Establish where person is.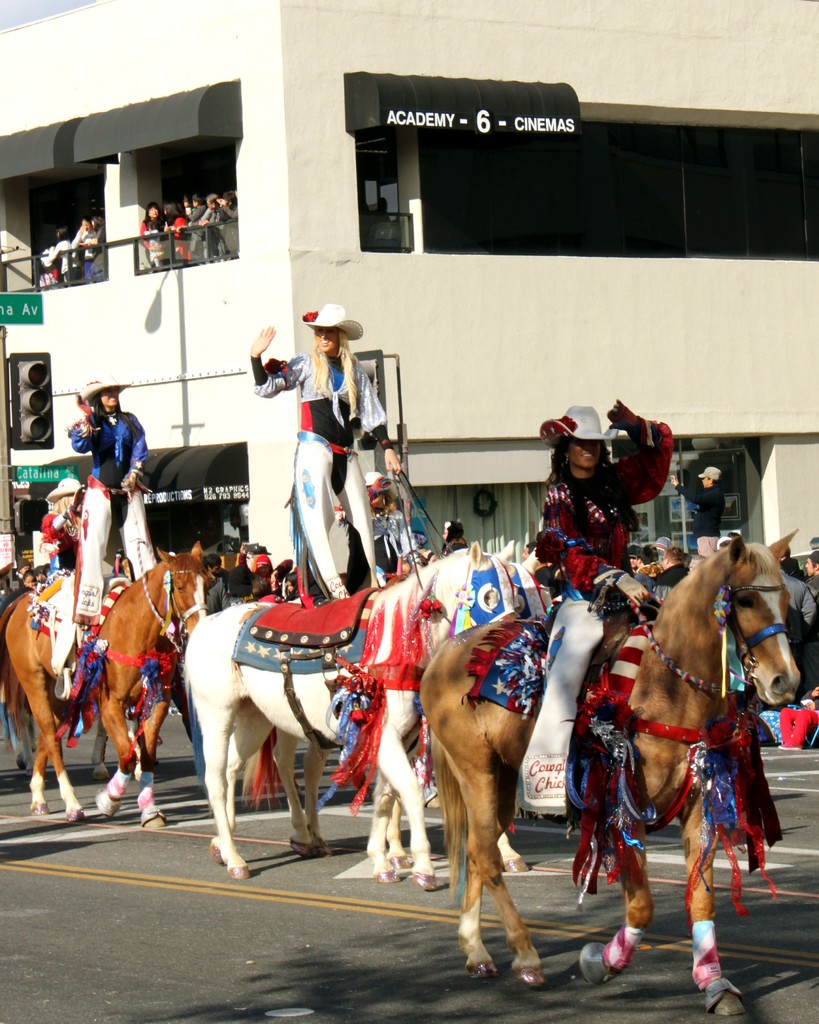
Established at 164,196,182,263.
